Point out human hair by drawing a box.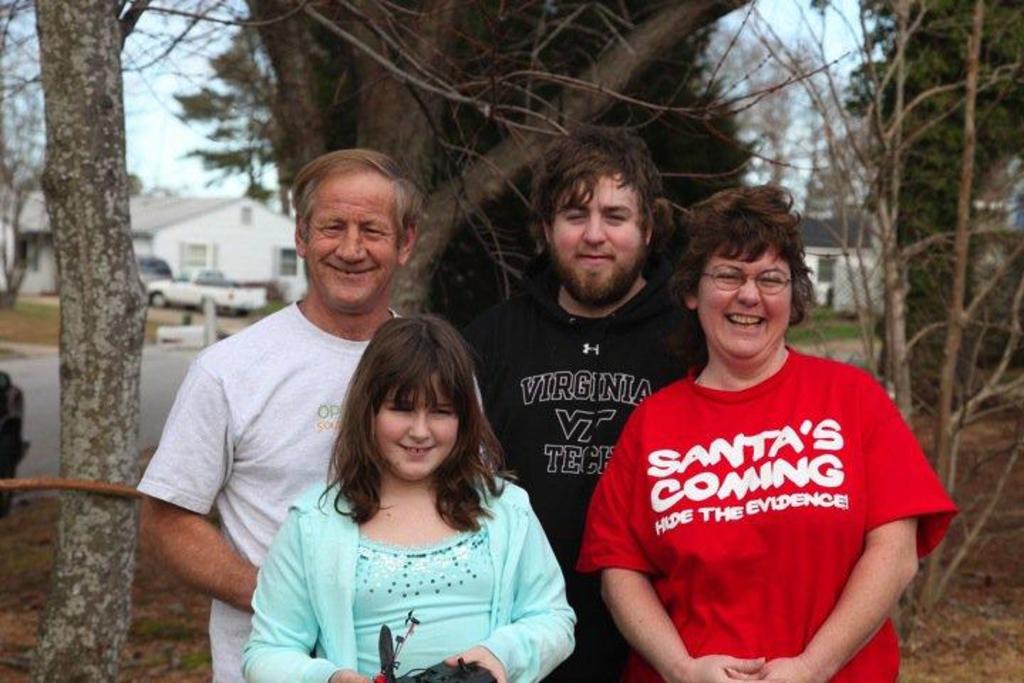
{"left": 326, "top": 303, "right": 505, "bottom": 526}.
